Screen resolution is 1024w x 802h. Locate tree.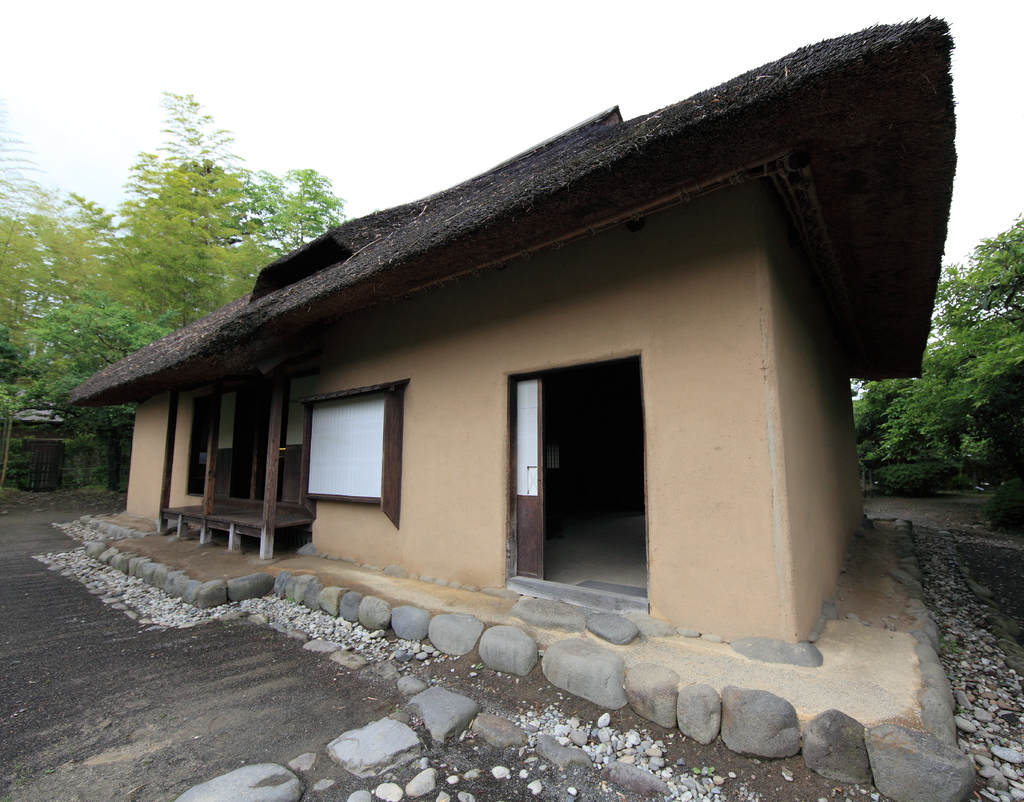
region(0, 94, 341, 400).
